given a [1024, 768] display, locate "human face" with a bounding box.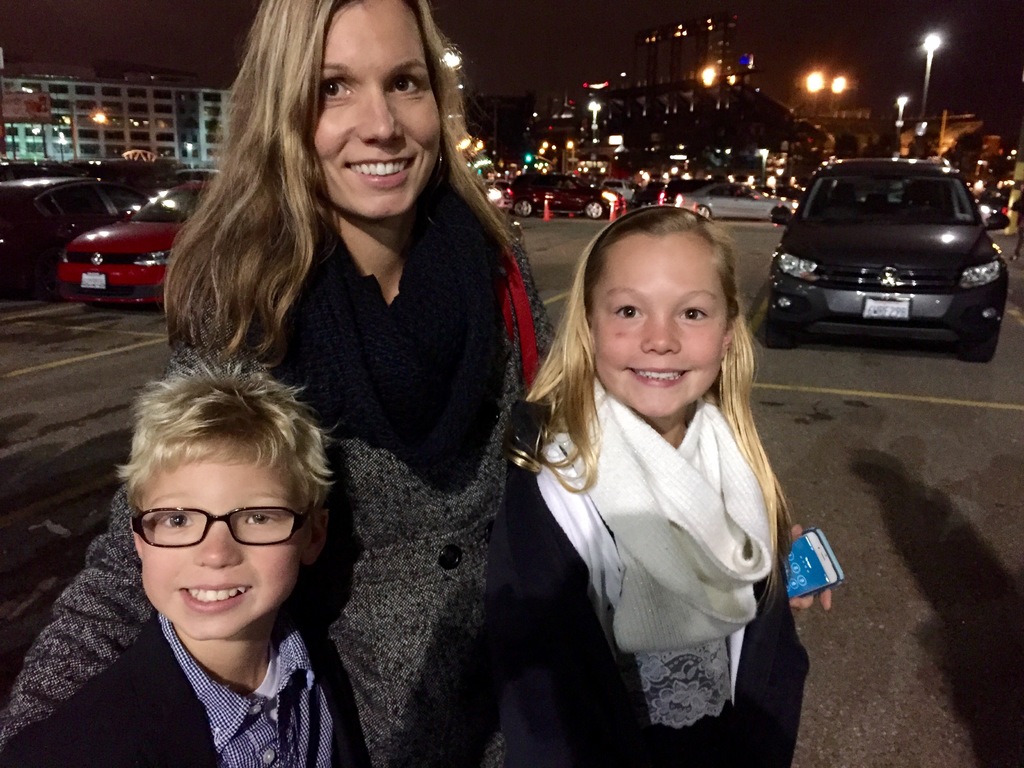
Located: rect(141, 460, 306, 638).
